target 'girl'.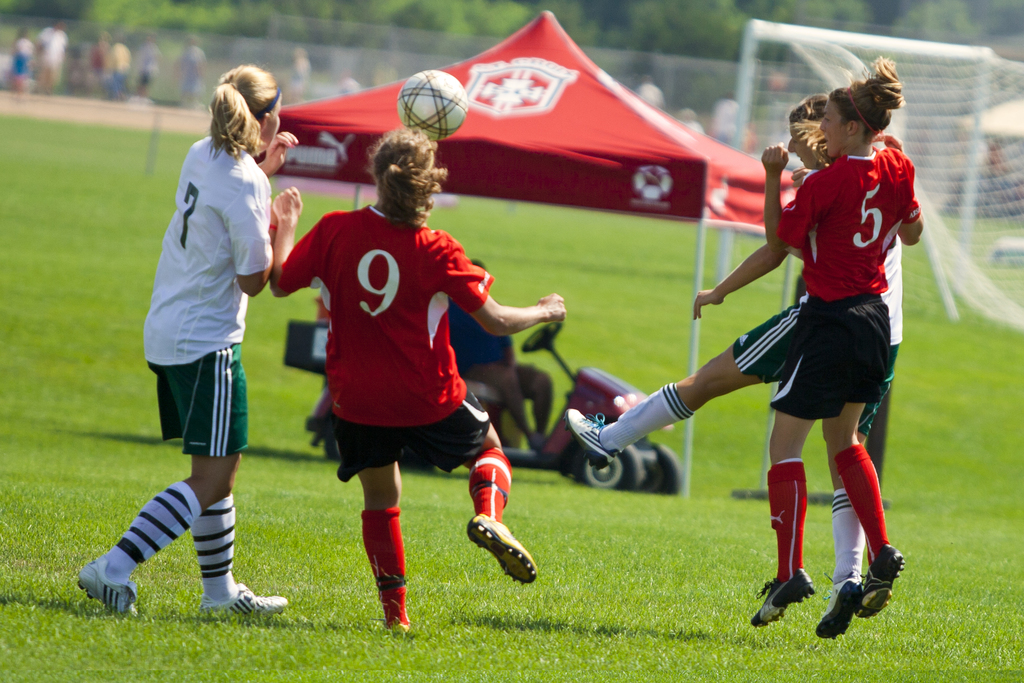
Target region: [691,94,907,638].
